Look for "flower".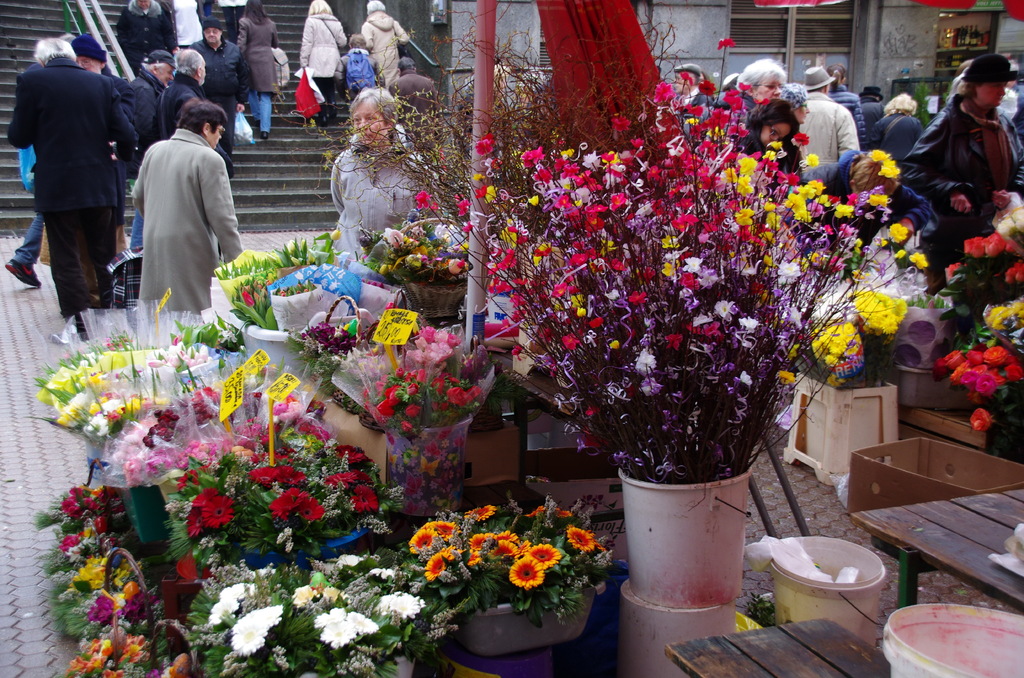
Found: bbox=[942, 348, 968, 372].
